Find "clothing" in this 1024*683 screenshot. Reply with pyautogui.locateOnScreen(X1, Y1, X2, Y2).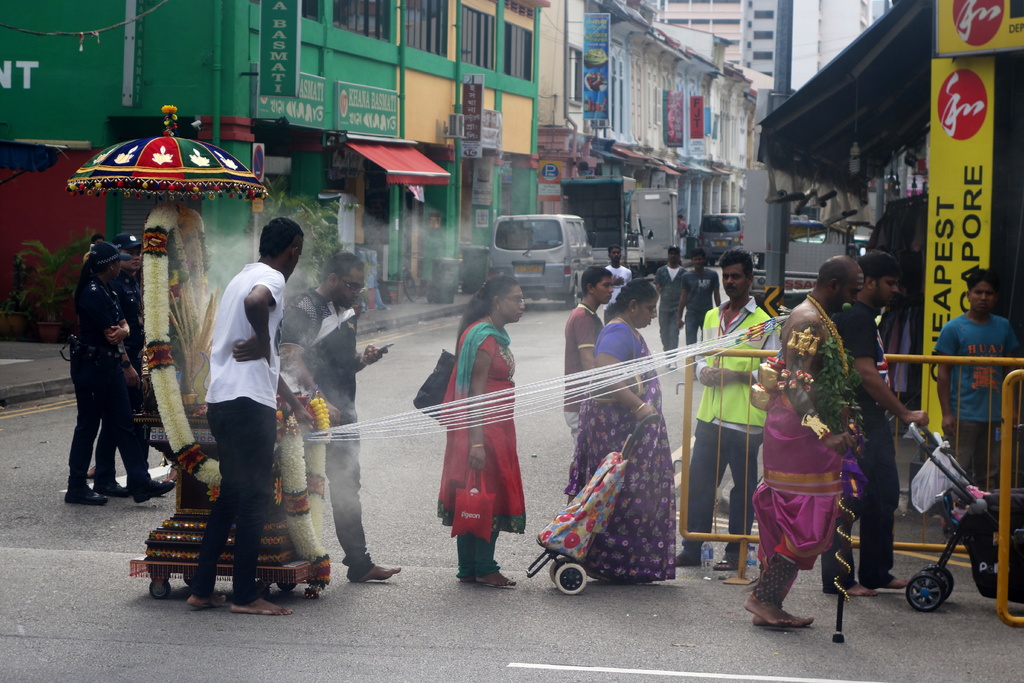
pyautogui.locateOnScreen(562, 325, 676, 584).
